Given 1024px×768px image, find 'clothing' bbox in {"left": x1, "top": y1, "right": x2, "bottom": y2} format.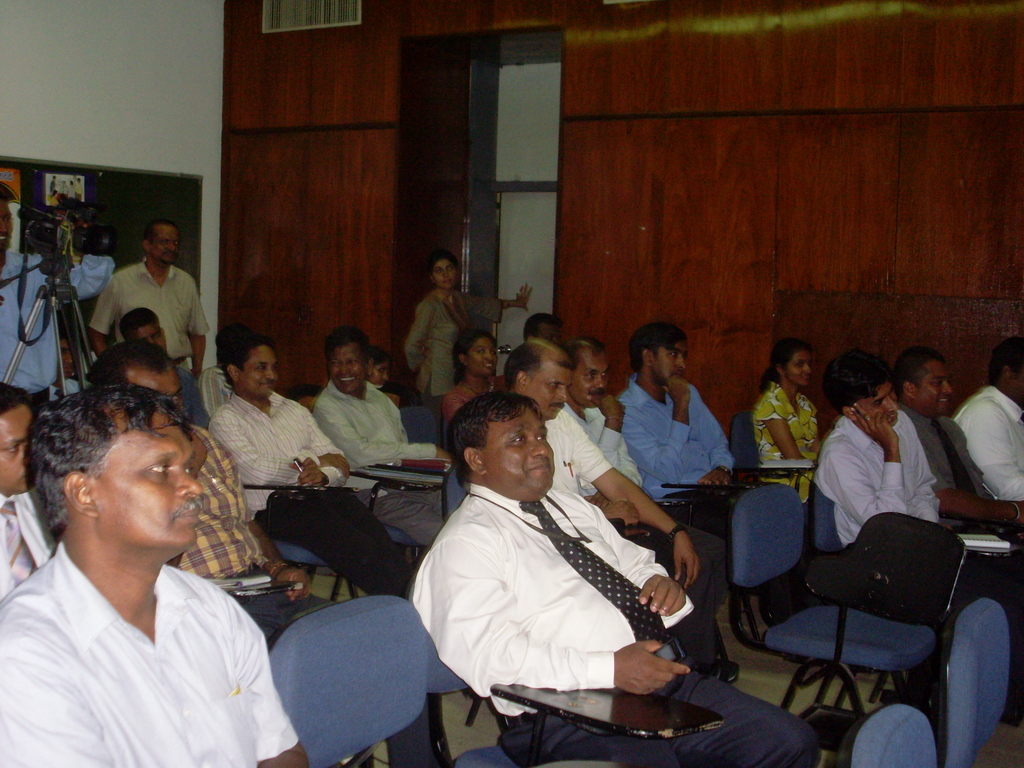
{"left": 17, "top": 502, "right": 284, "bottom": 756}.
